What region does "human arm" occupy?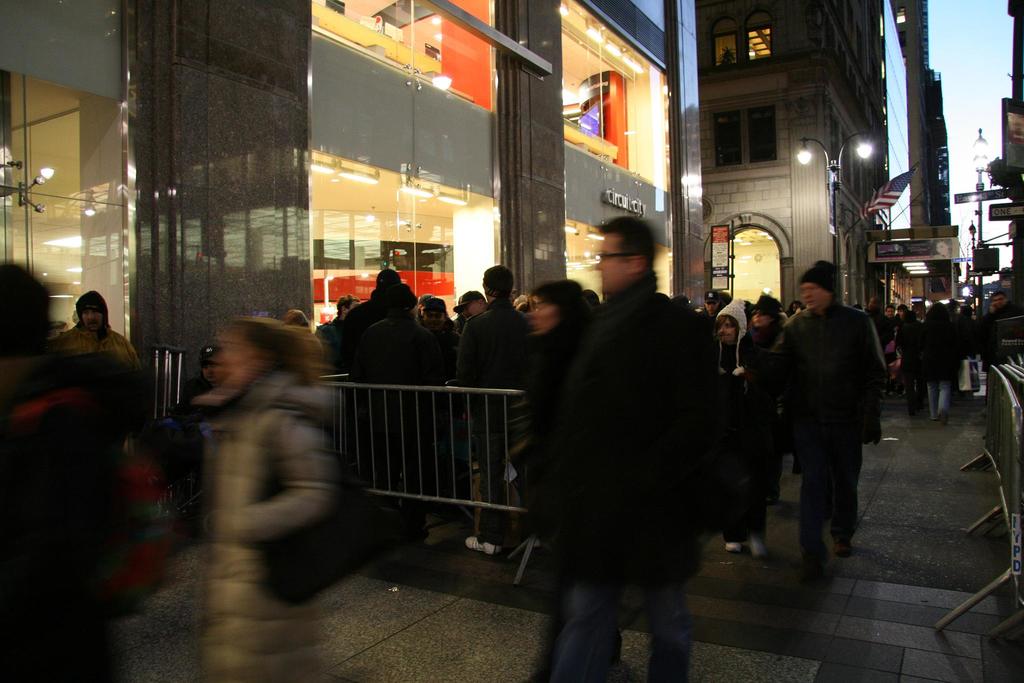
767,323,803,403.
